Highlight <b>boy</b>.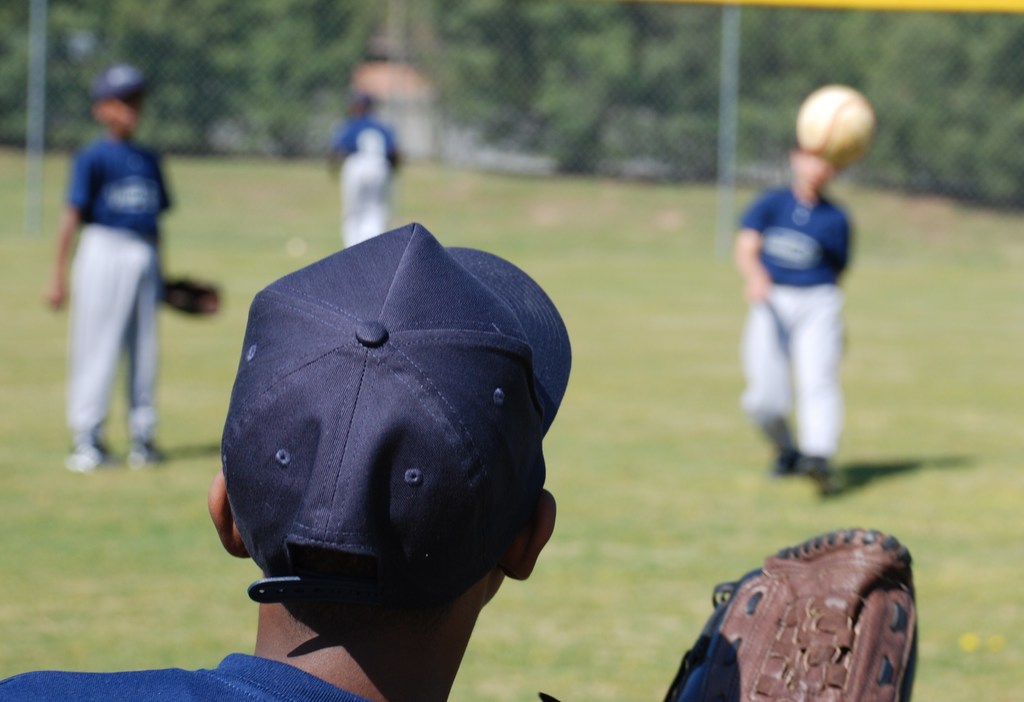
Highlighted region: Rect(45, 65, 174, 467).
